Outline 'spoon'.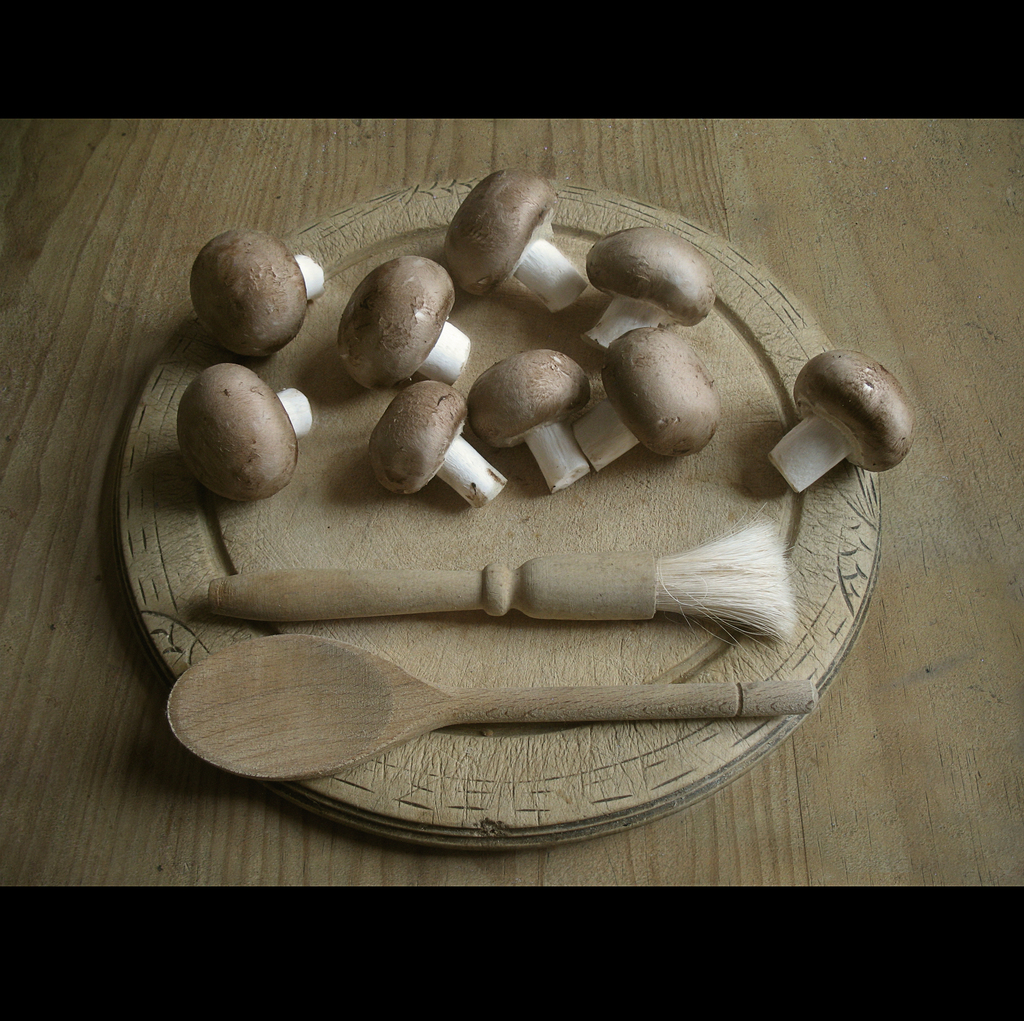
Outline: x1=164 y1=634 x2=820 y2=784.
